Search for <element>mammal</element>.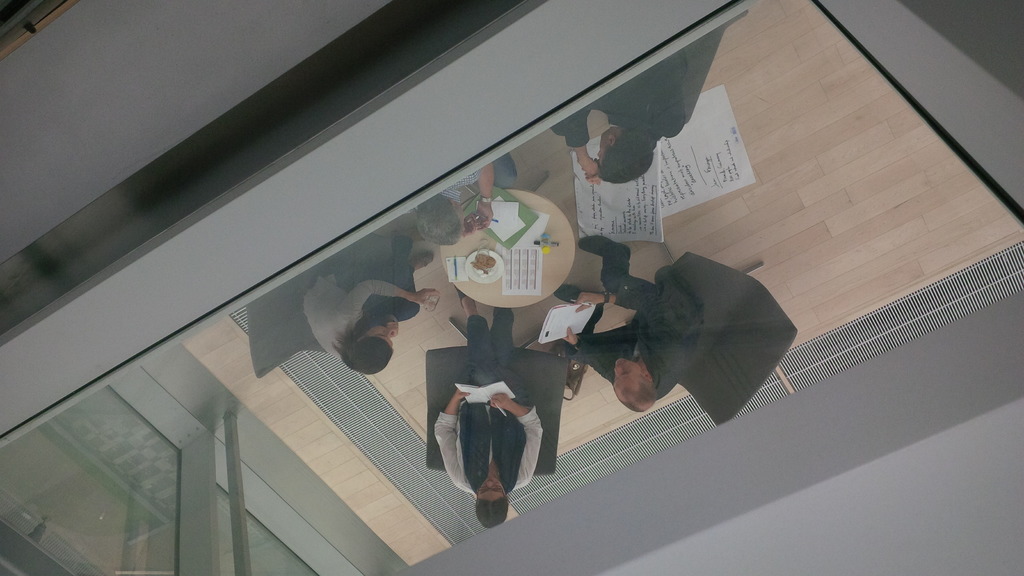
Found at bbox=(547, 28, 732, 188).
